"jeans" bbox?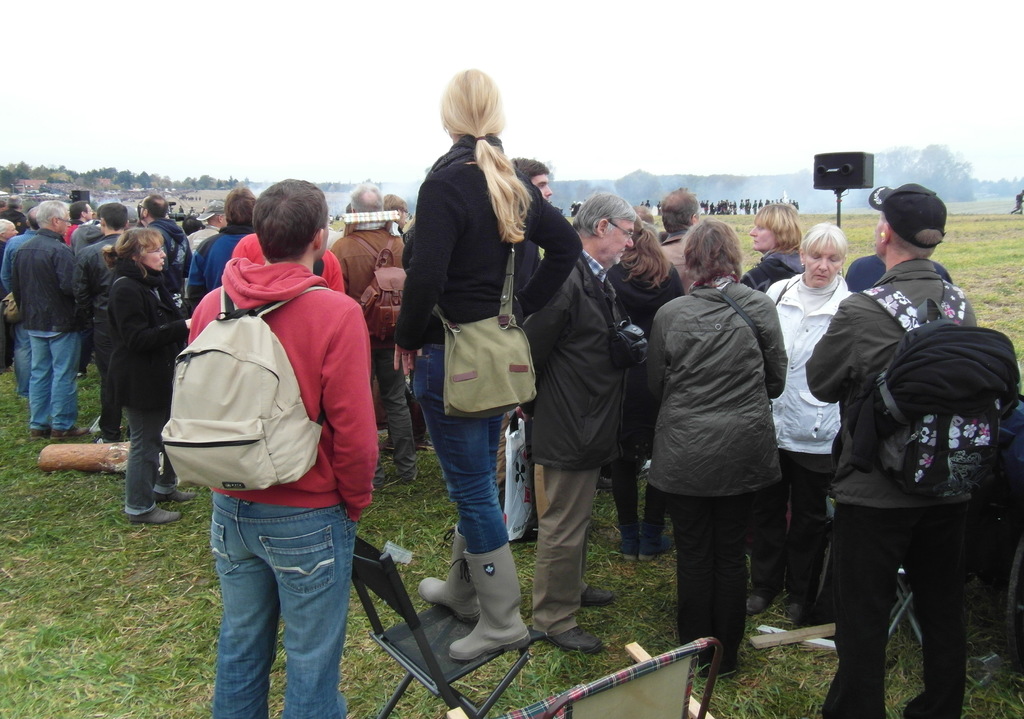
(x1=413, y1=336, x2=507, y2=558)
